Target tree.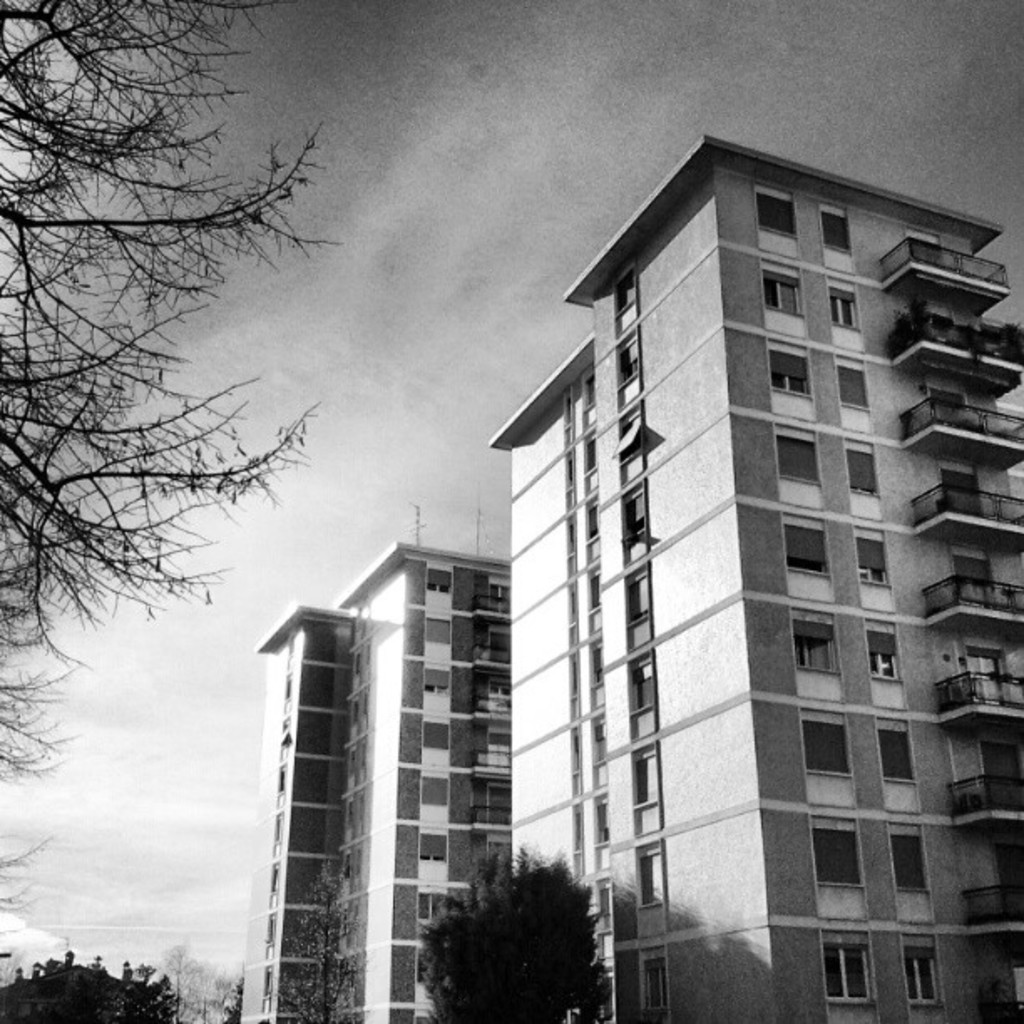
Target region: 0/0/335/920.
